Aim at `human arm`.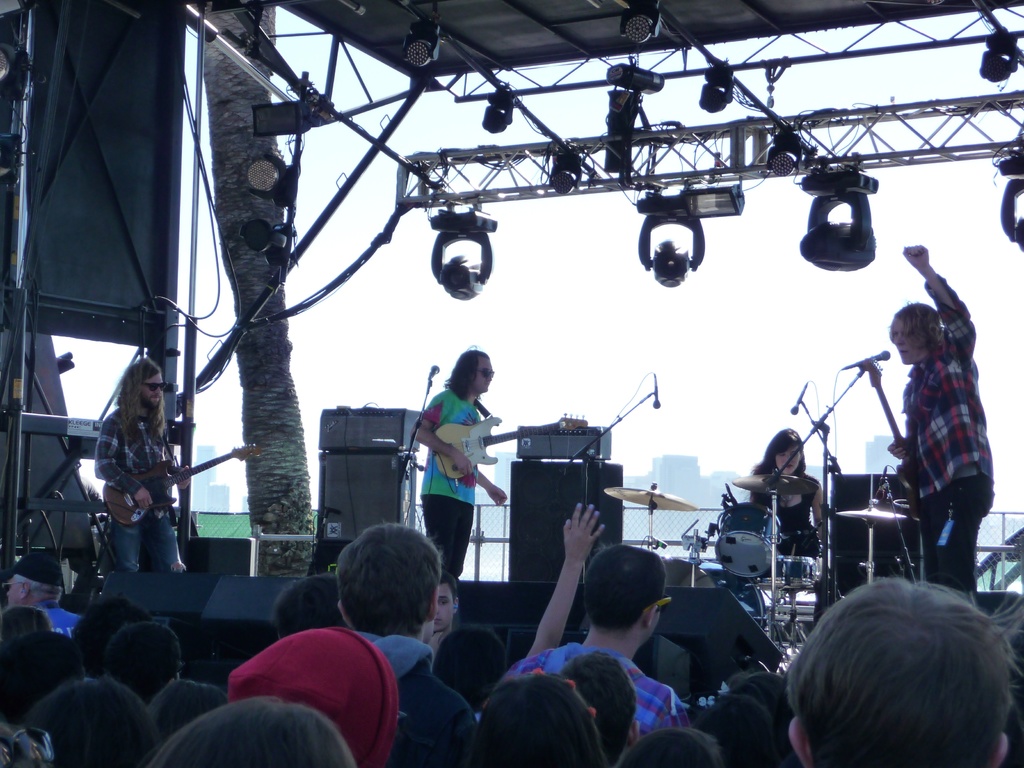
Aimed at <bbox>656, 689, 696, 741</bbox>.
